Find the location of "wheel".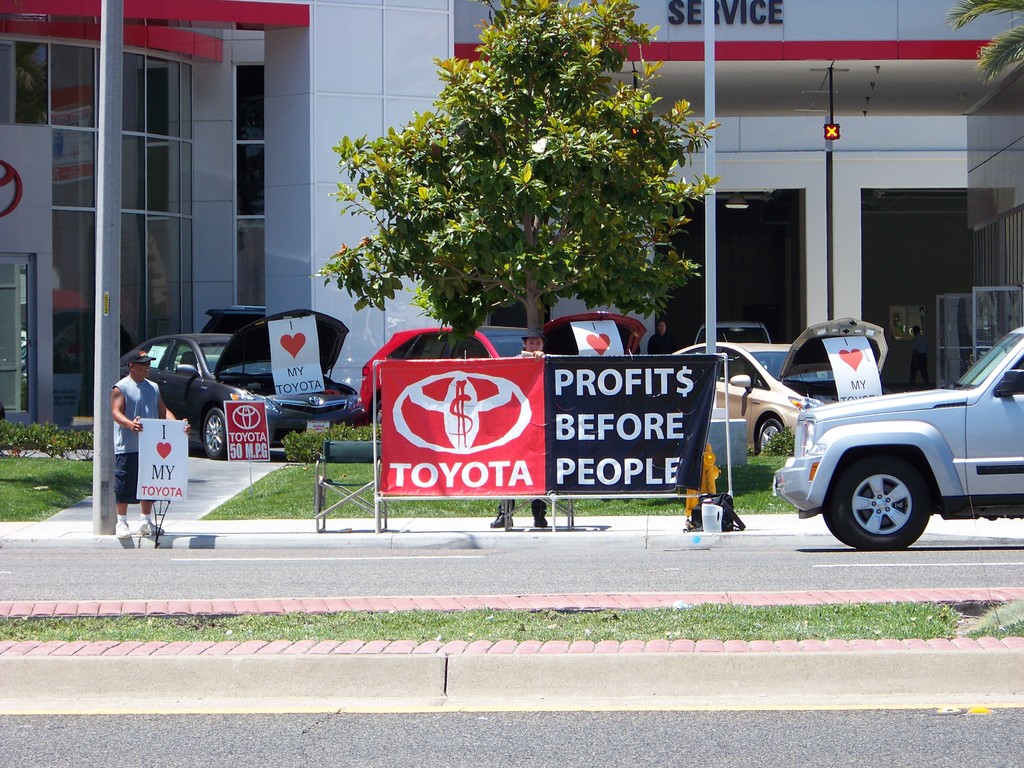
Location: rect(198, 410, 230, 463).
